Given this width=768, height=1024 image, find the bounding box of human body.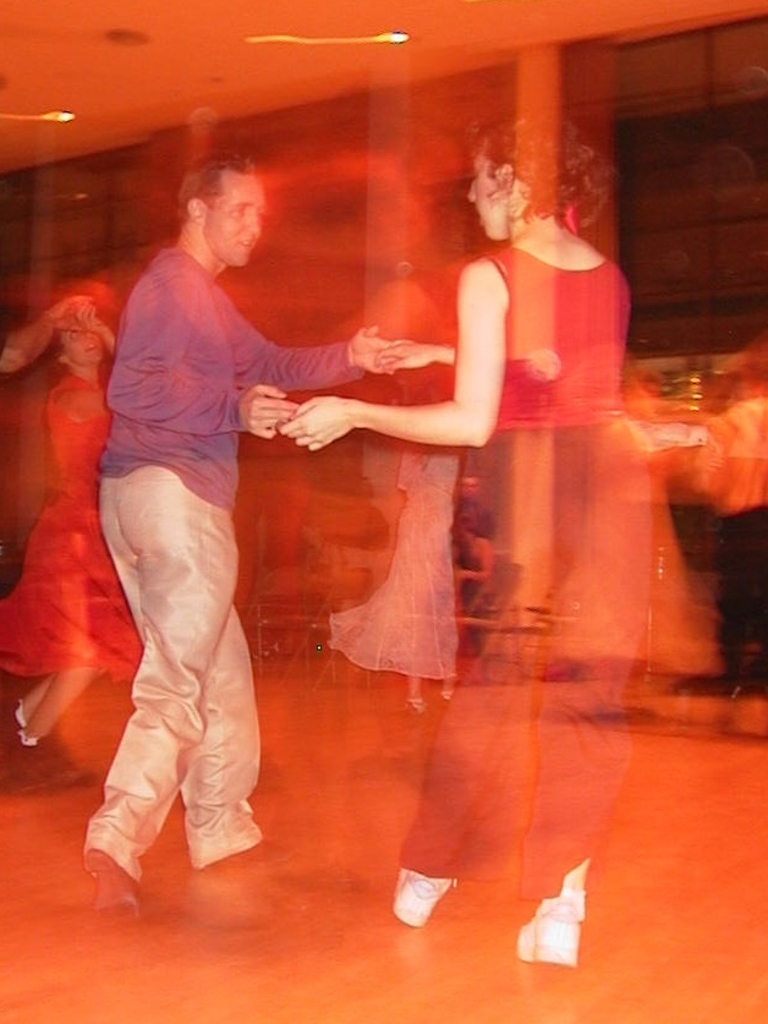
76,170,282,909.
